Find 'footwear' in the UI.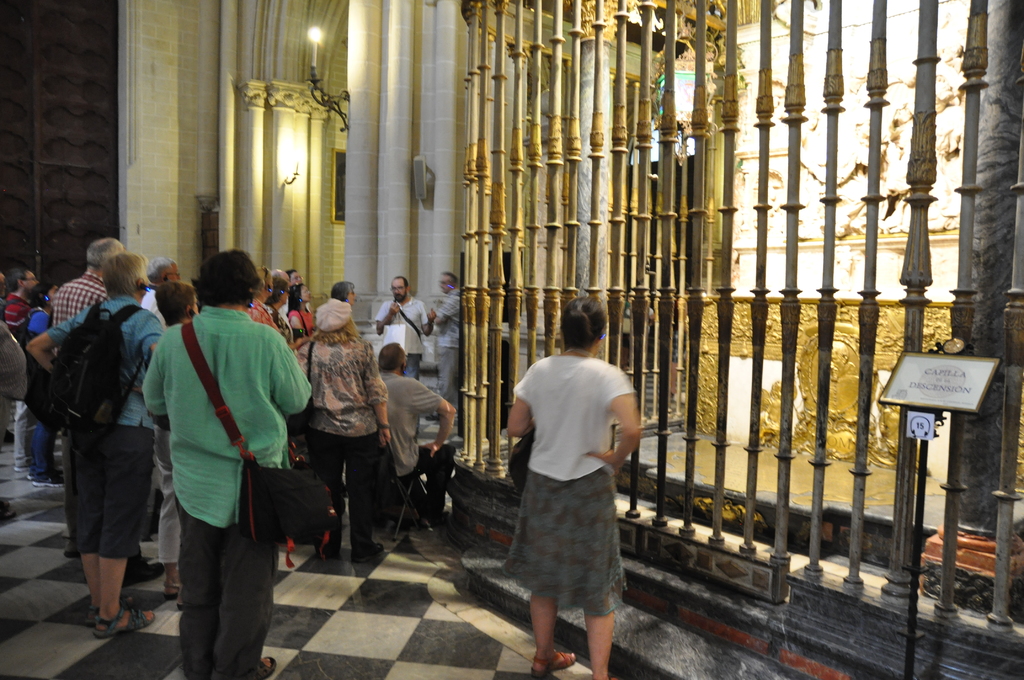
UI element at (left=348, top=540, right=390, bottom=565).
